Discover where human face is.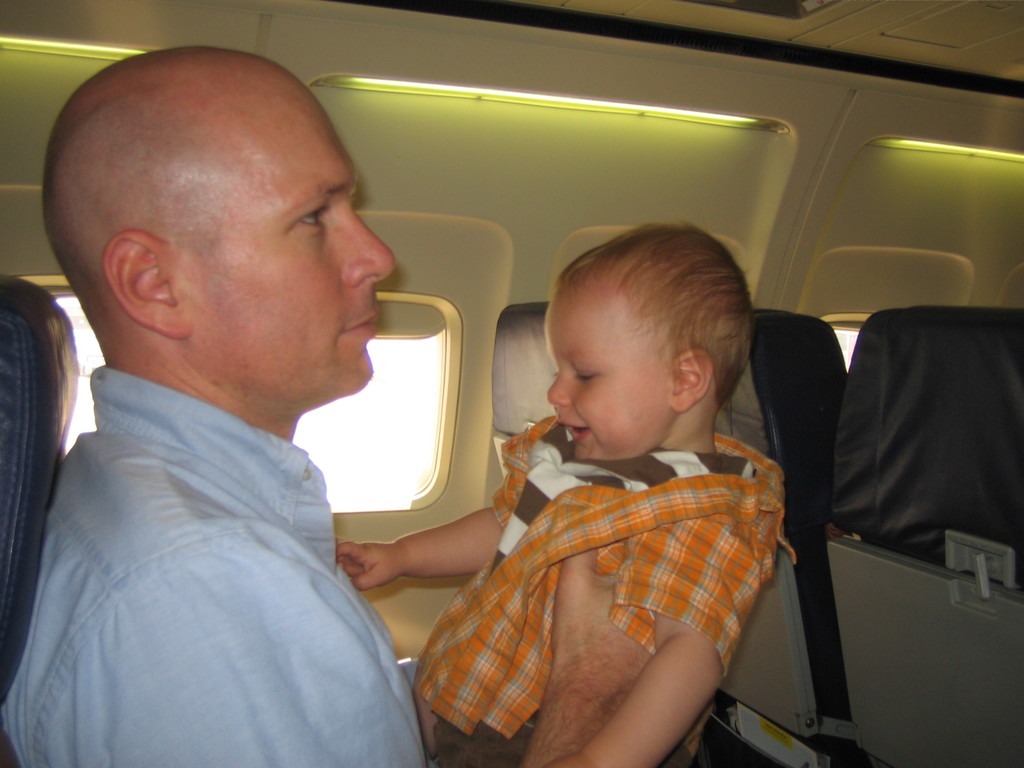
Discovered at x1=550, y1=281, x2=671, y2=463.
